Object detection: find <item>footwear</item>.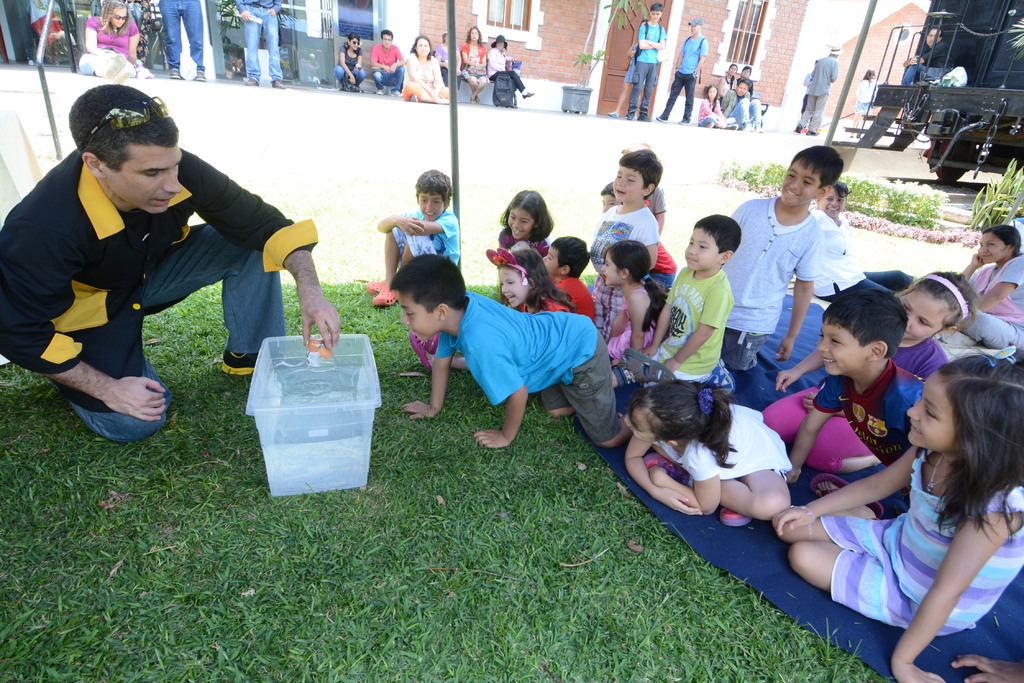
247, 76, 261, 85.
